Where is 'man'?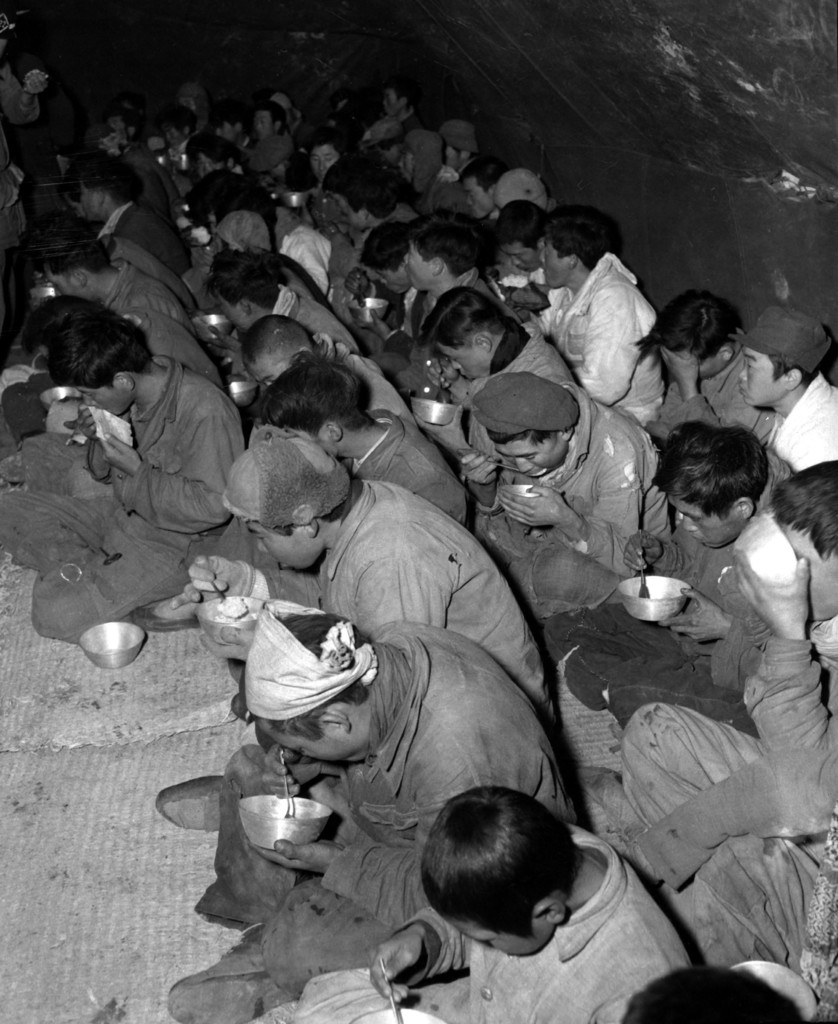
Rect(177, 624, 647, 1020).
